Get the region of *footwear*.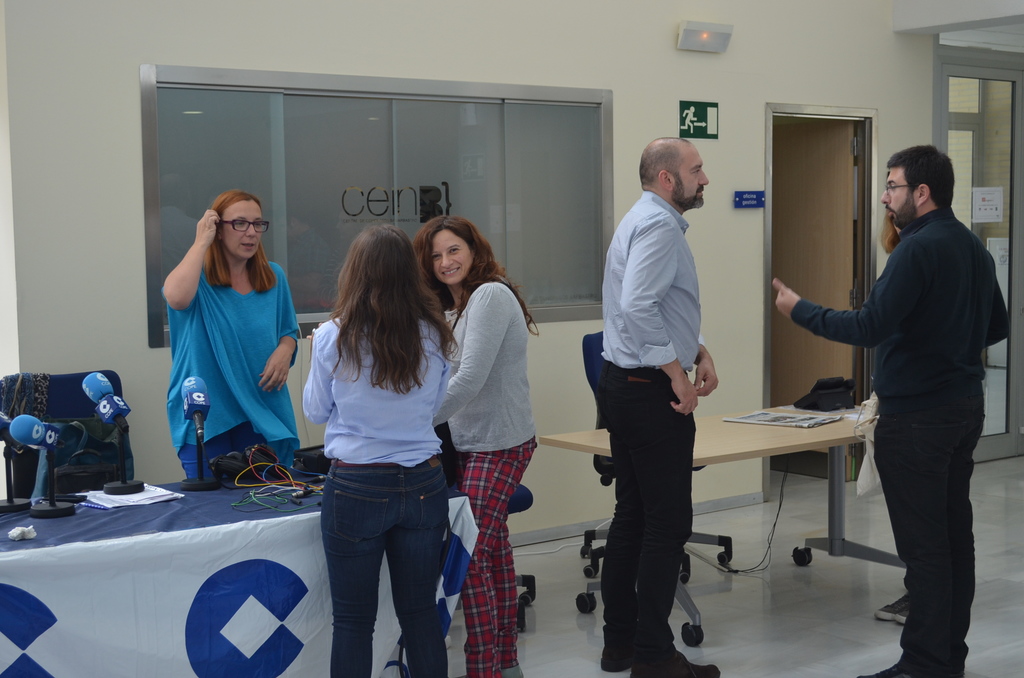
bbox=[855, 656, 920, 677].
